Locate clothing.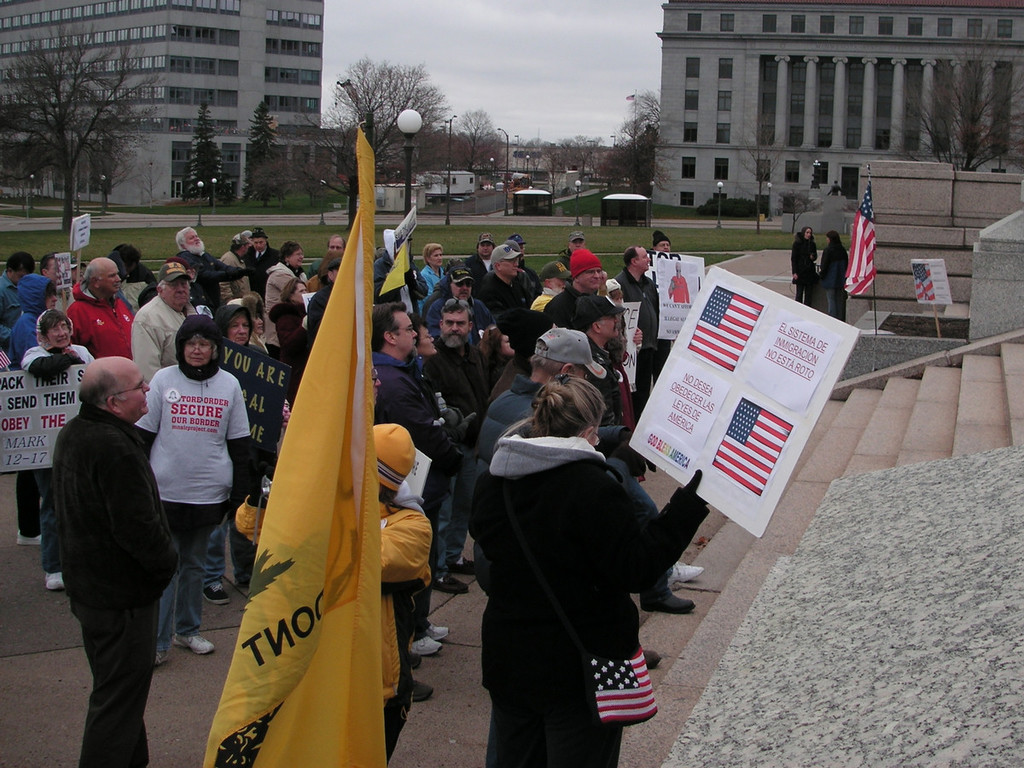
Bounding box: select_region(532, 283, 588, 338).
